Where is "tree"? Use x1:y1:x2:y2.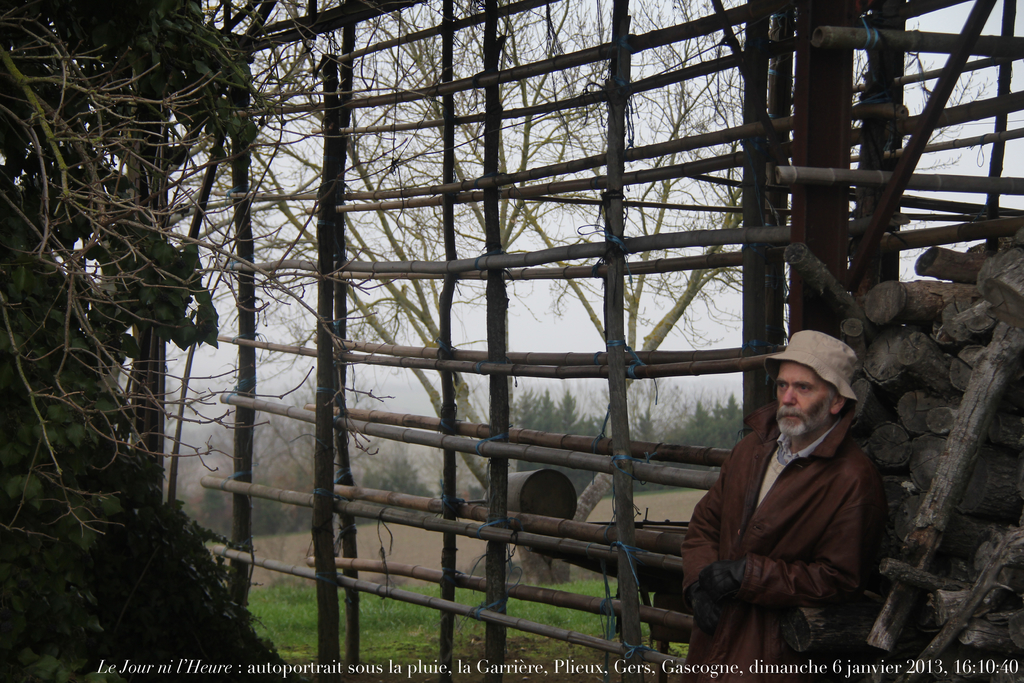
638:376:753:450.
